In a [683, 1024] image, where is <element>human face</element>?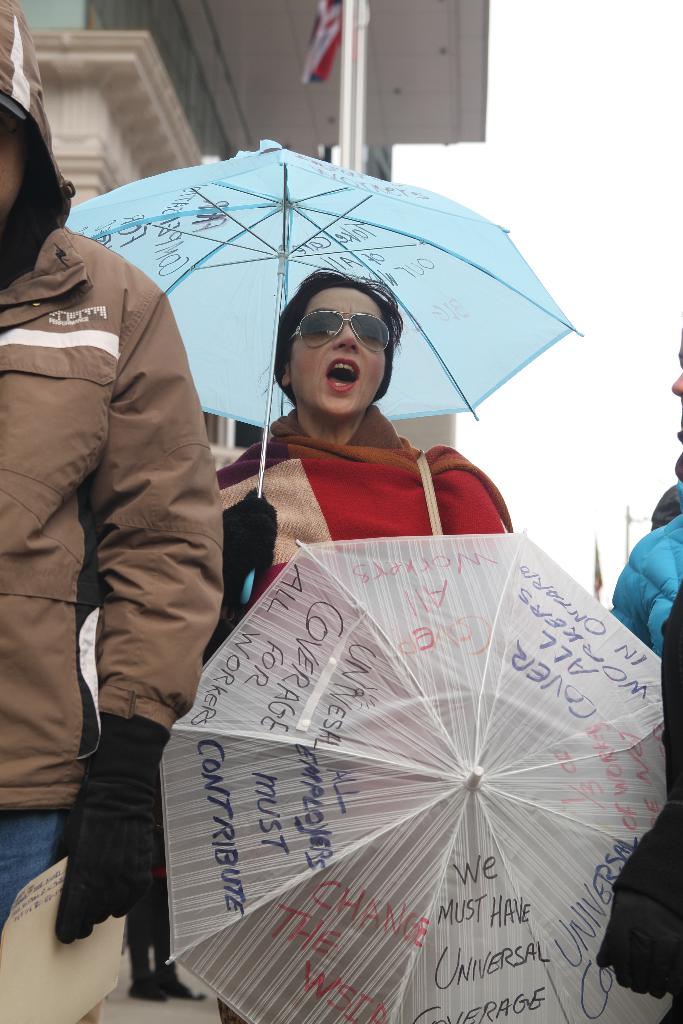
<box>288,282,390,412</box>.
